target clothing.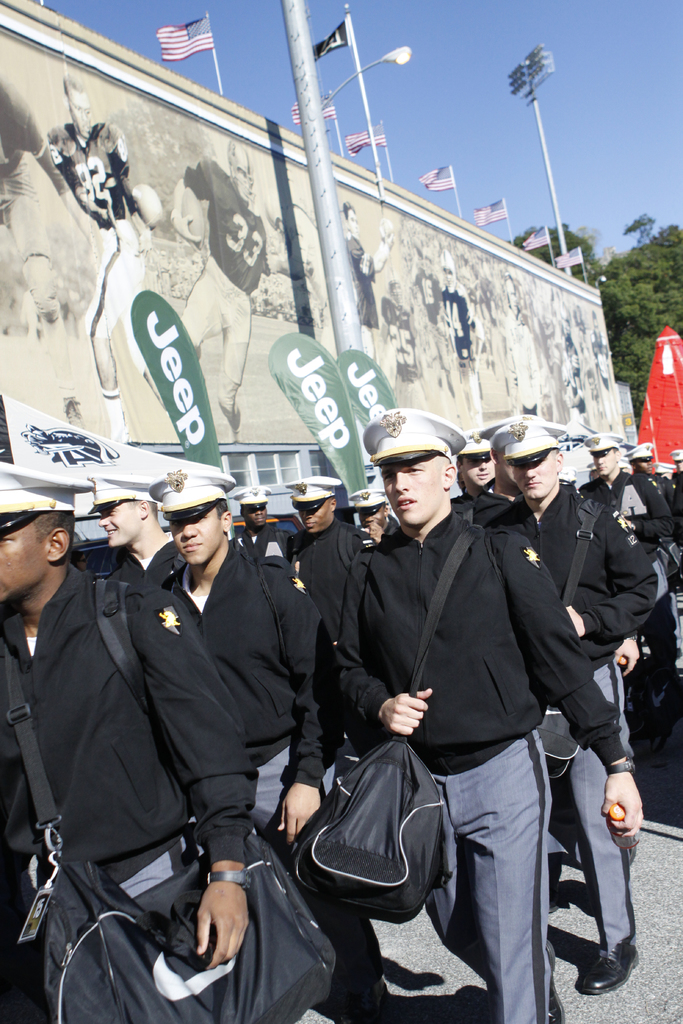
Target region: rect(0, 474, 682, 1023).
